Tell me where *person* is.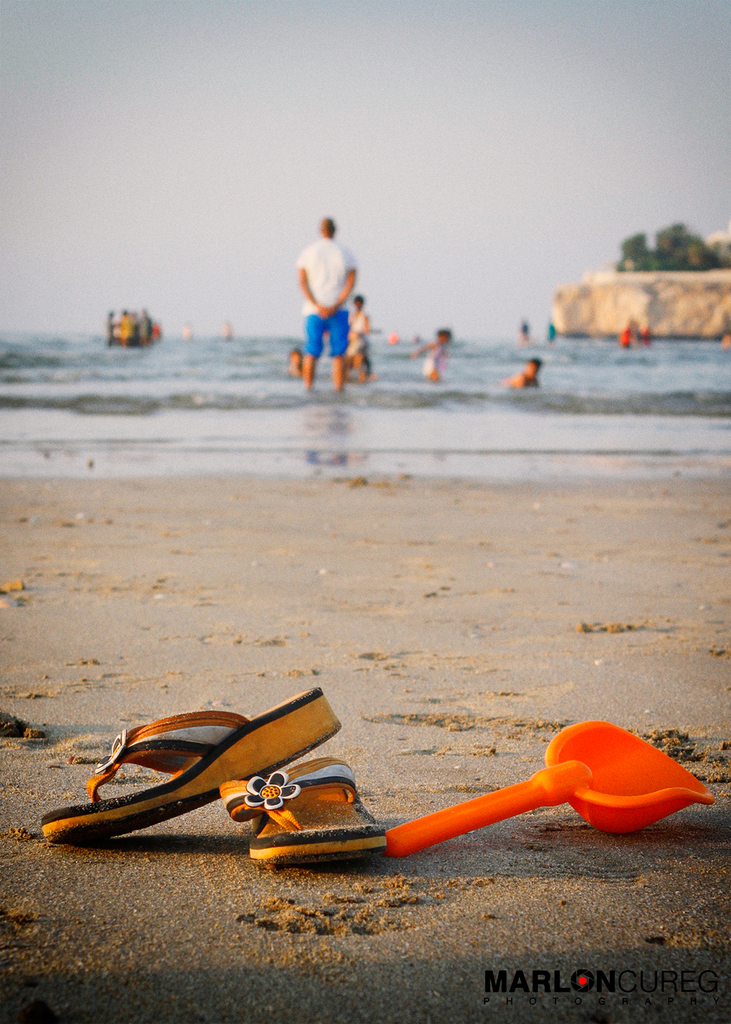
*person* is at {"x1": 403, "y1": 329, "x2": 450, "y2": 387}.
